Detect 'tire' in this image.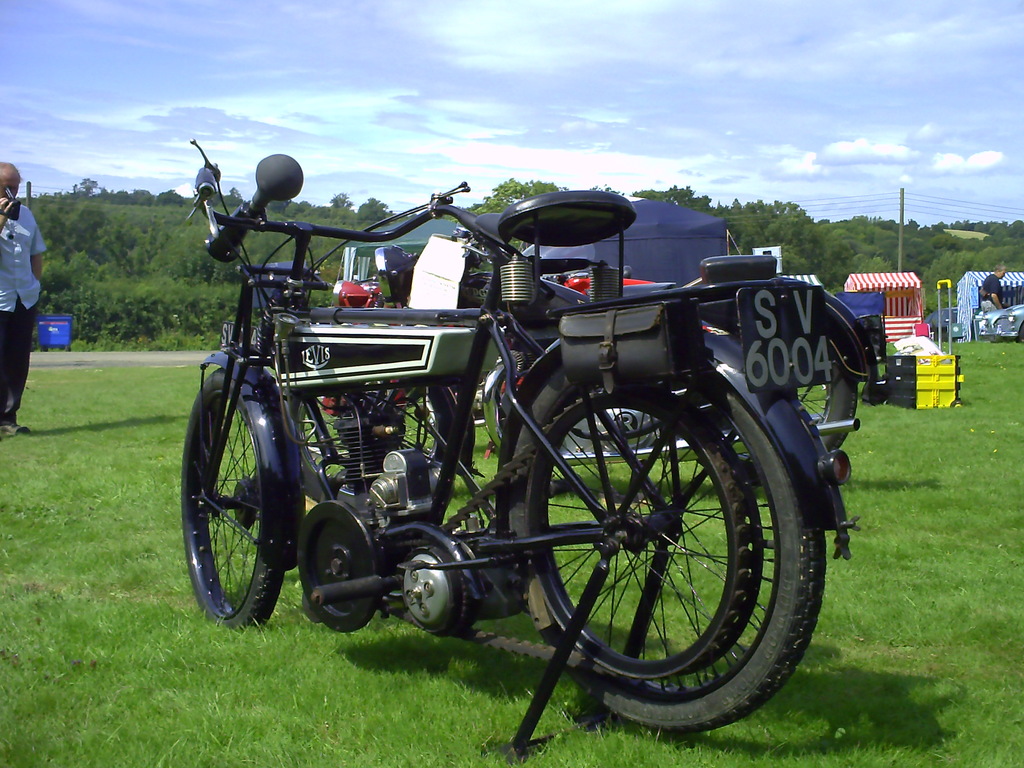
Detection: 719:342:856:485.
